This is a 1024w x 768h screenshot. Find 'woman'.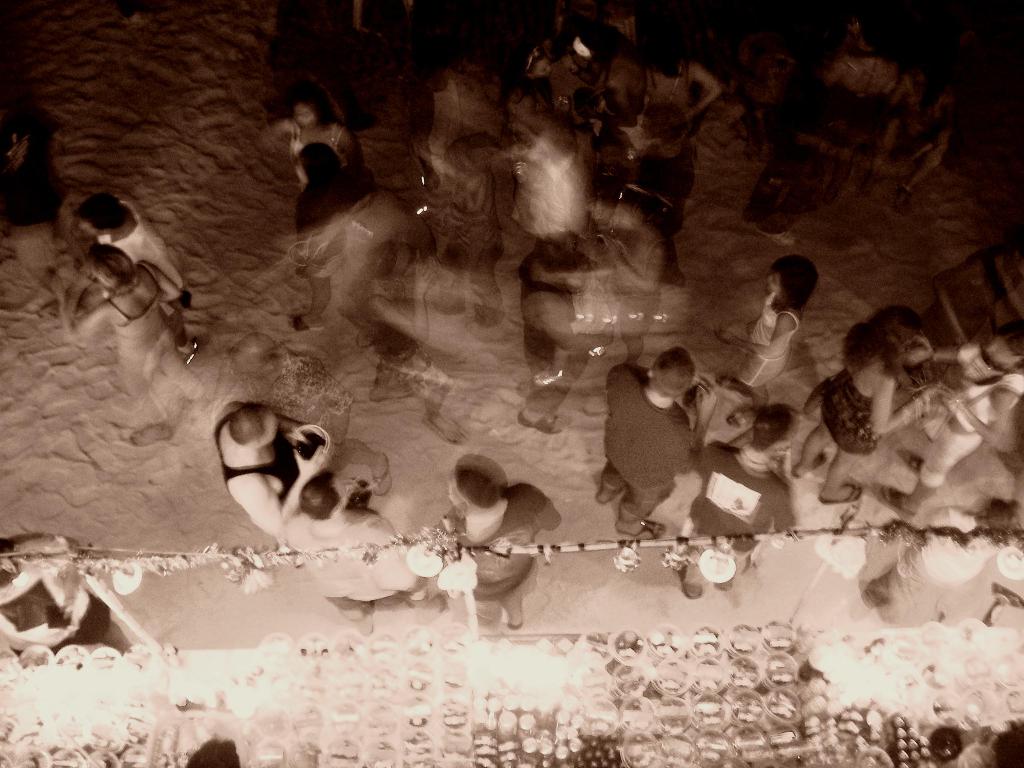
Bounding box: region(285, 140, 355, 331).
